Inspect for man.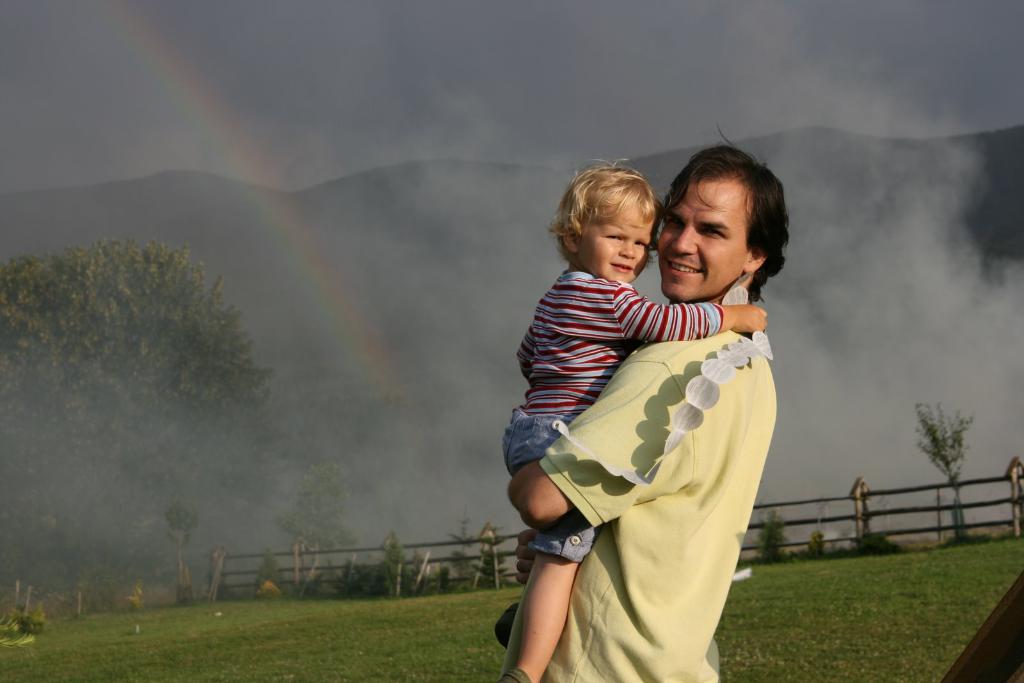
Inspection: x1=508, y1=122, x2=793, y2=682.
